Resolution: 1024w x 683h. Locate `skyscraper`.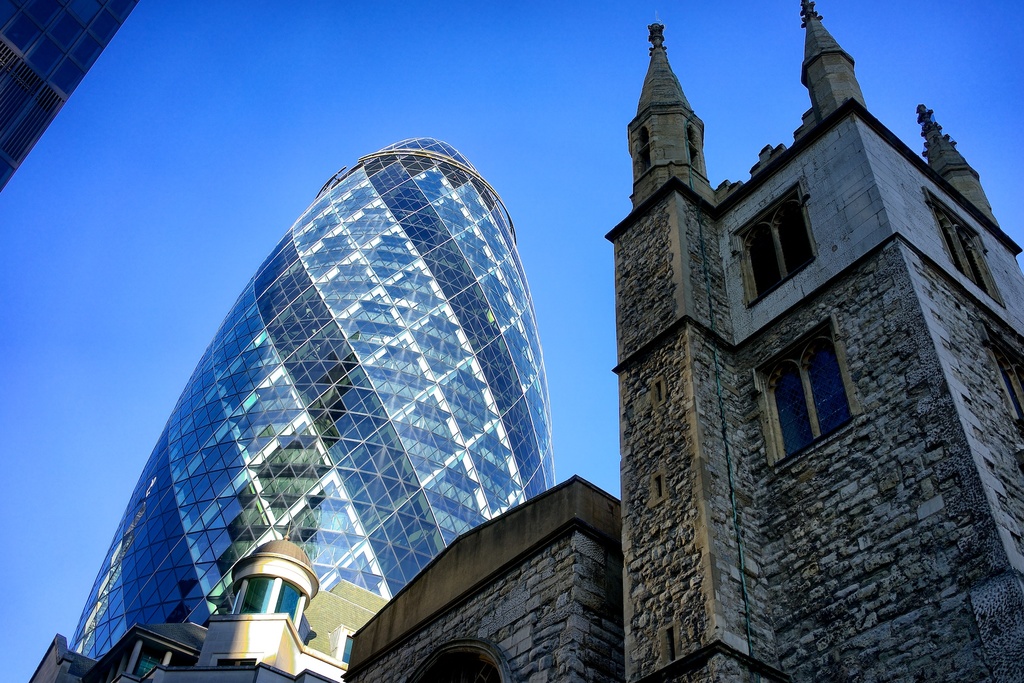
602:0:1023:682.
